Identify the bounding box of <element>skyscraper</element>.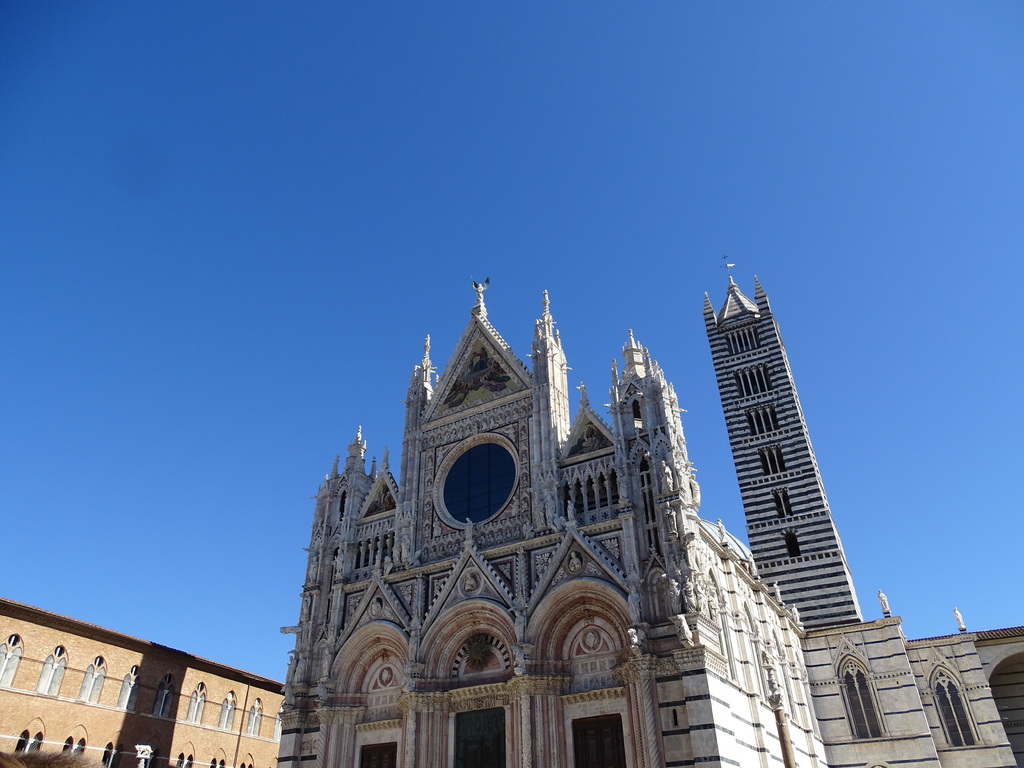
bbox=(678, 261, 844, 602).
